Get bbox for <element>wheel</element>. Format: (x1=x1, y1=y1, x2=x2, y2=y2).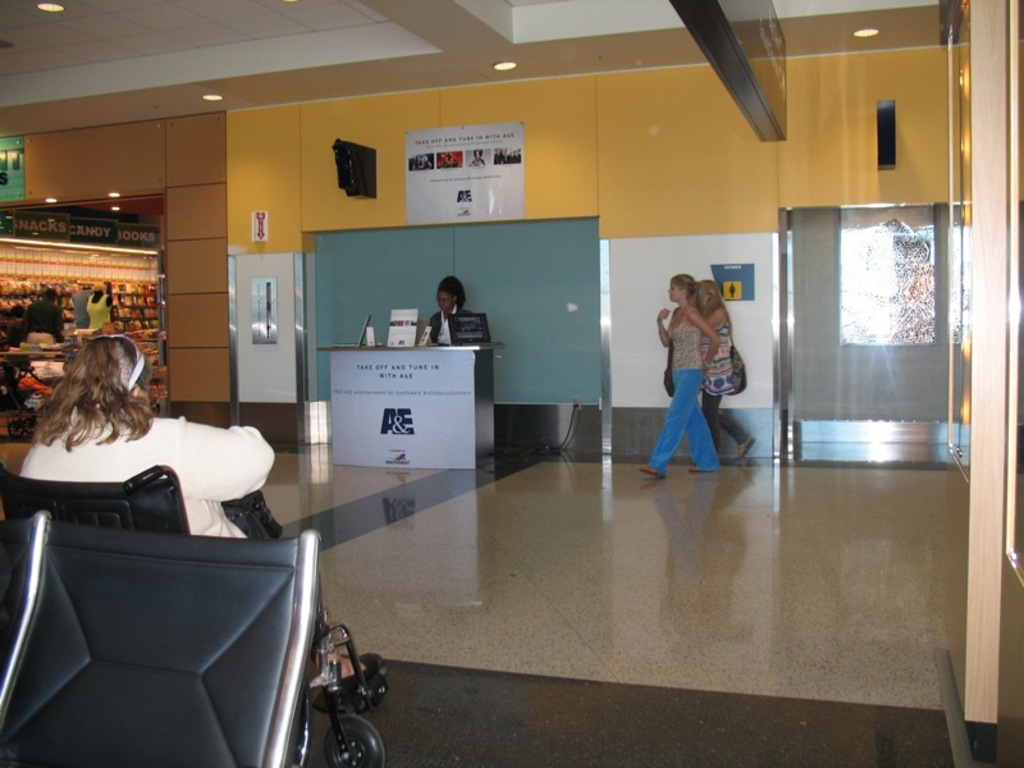
(x1=5, y1=421, x2=19, y2=438).
